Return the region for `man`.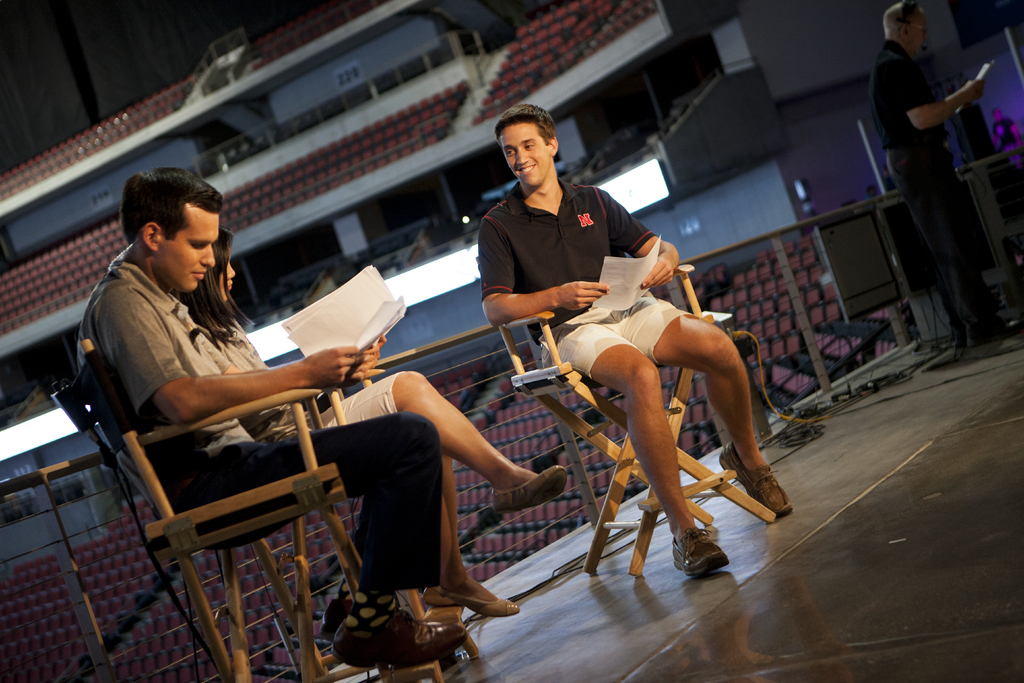
Rect(861, 0, 1020, 352).
